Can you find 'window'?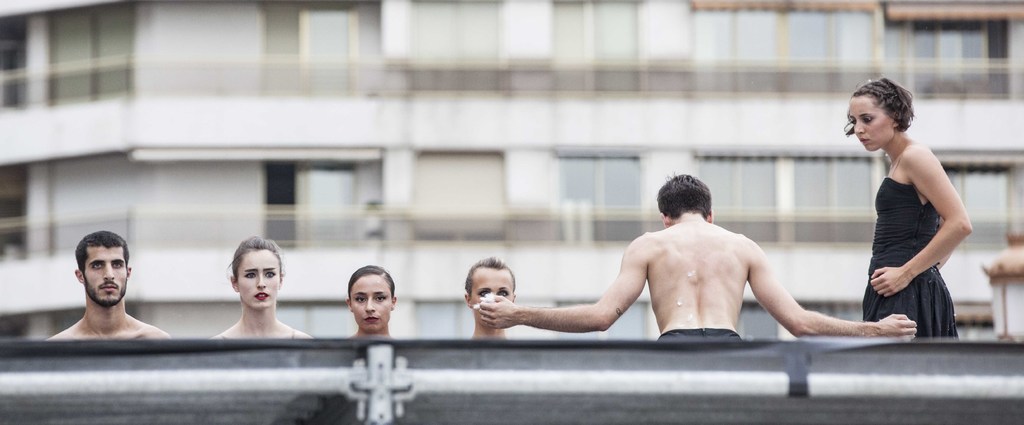
Yes, bounding box: <bbox>51, 5, 127, 105</bbox>.
